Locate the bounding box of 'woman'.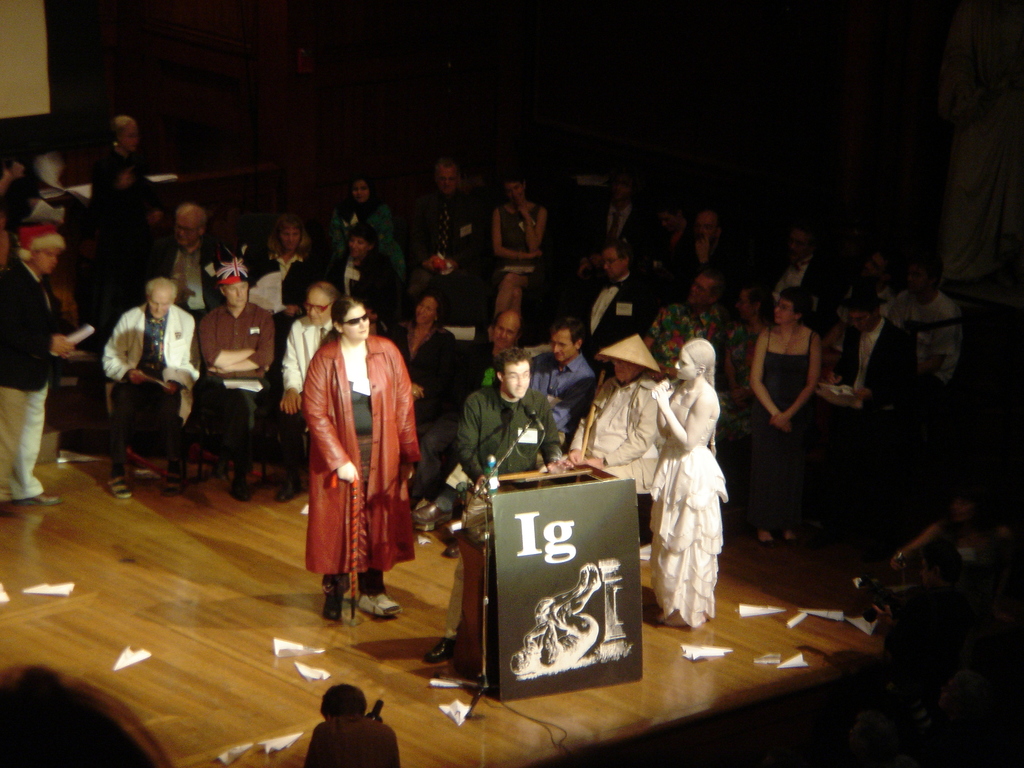
Bounding box: {"x1": 324, "y1": 167, "x2": 402, "y2": 305}.
